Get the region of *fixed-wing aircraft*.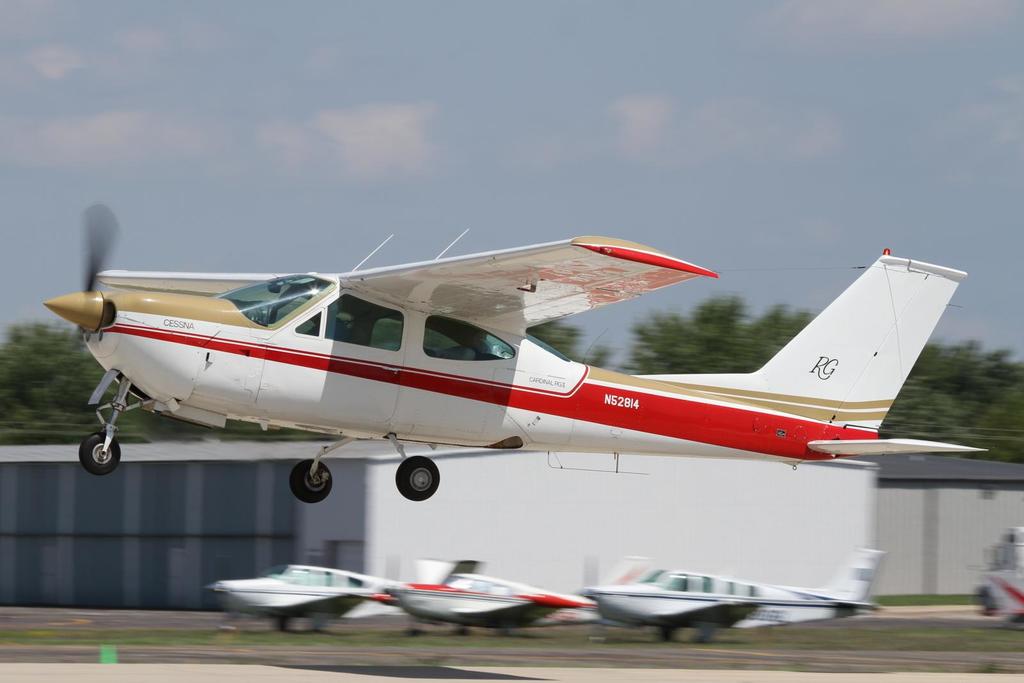
[580, 544, 885, 644].
